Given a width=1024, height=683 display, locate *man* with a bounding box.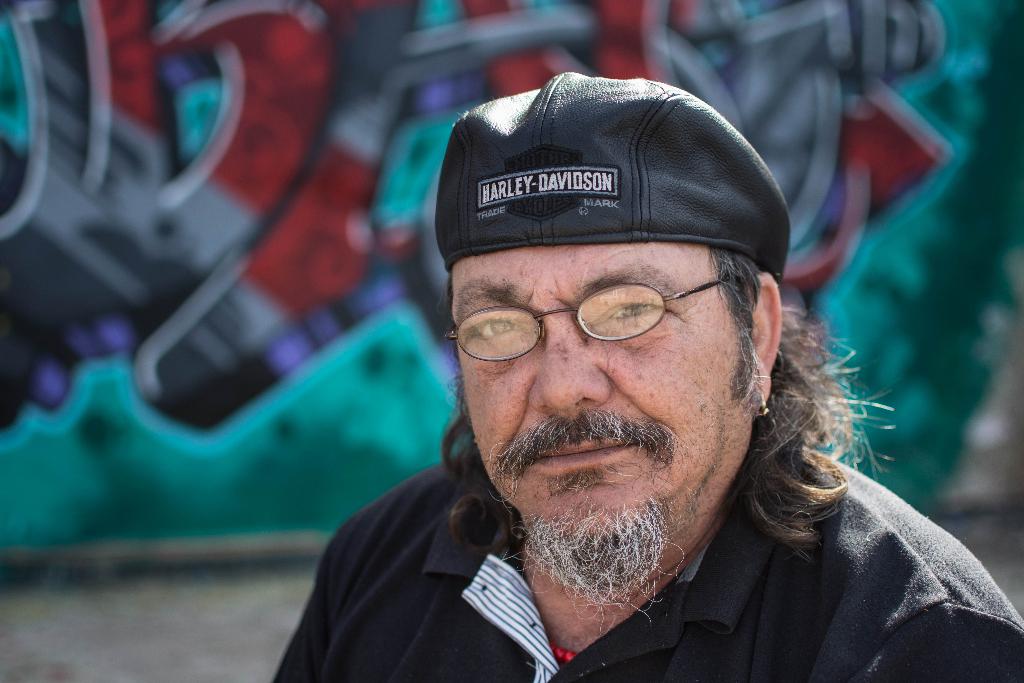
Located: {"x1": 273, "y1": 72, "x2": 1023, "y2": 682}.
